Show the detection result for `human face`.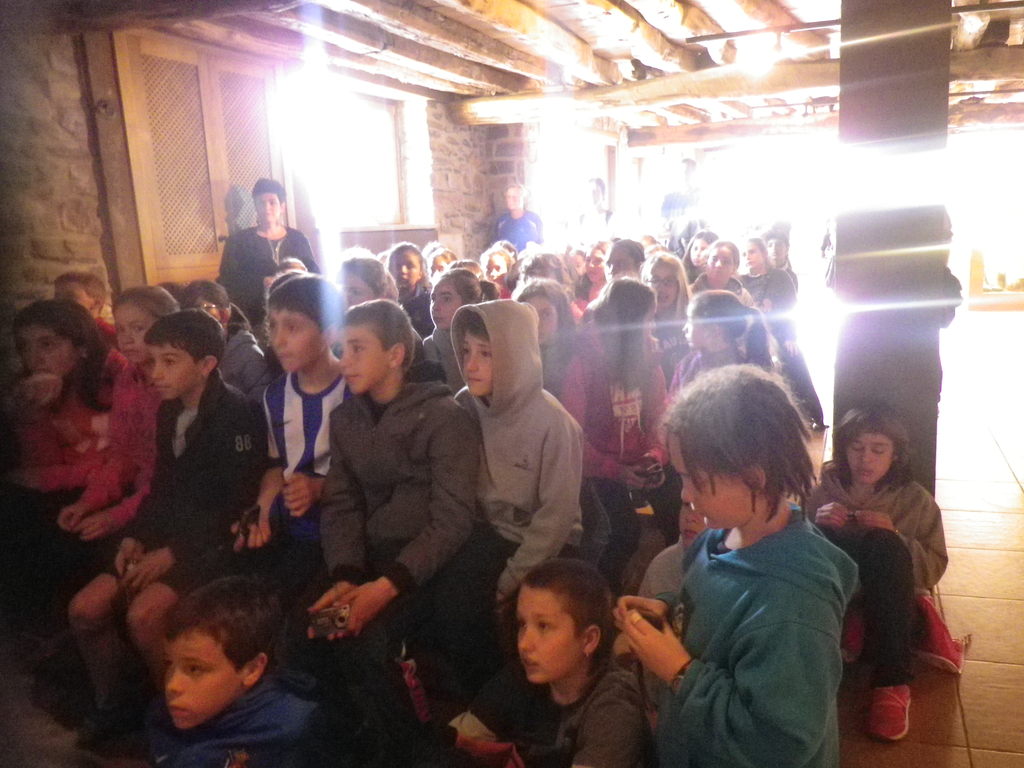
[682, 301, 706, 349].
